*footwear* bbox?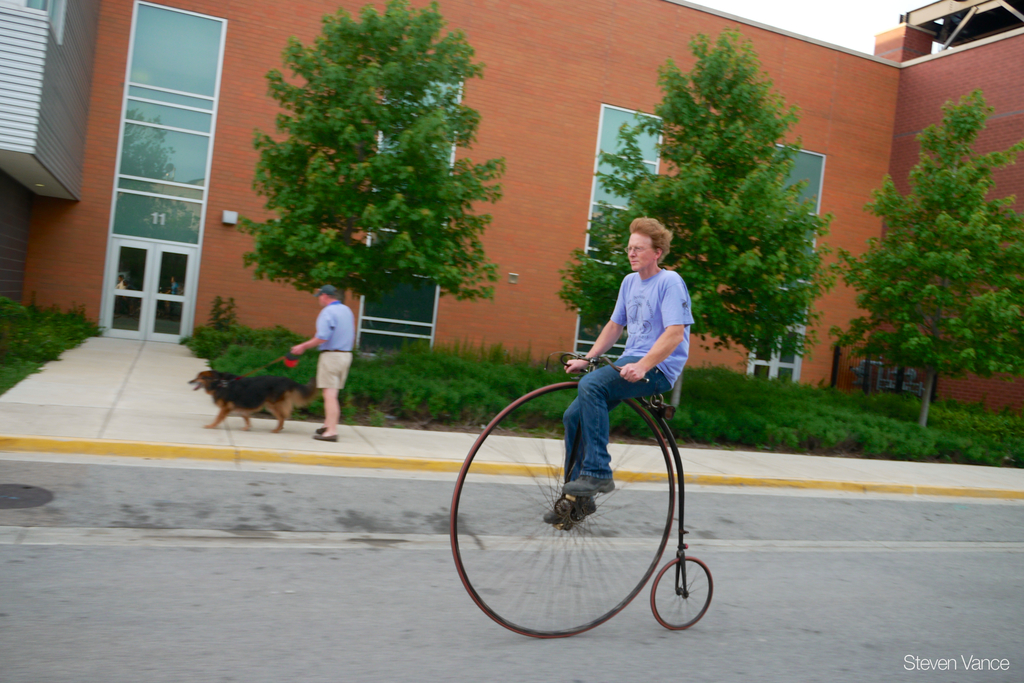
[543,499,595,525]
